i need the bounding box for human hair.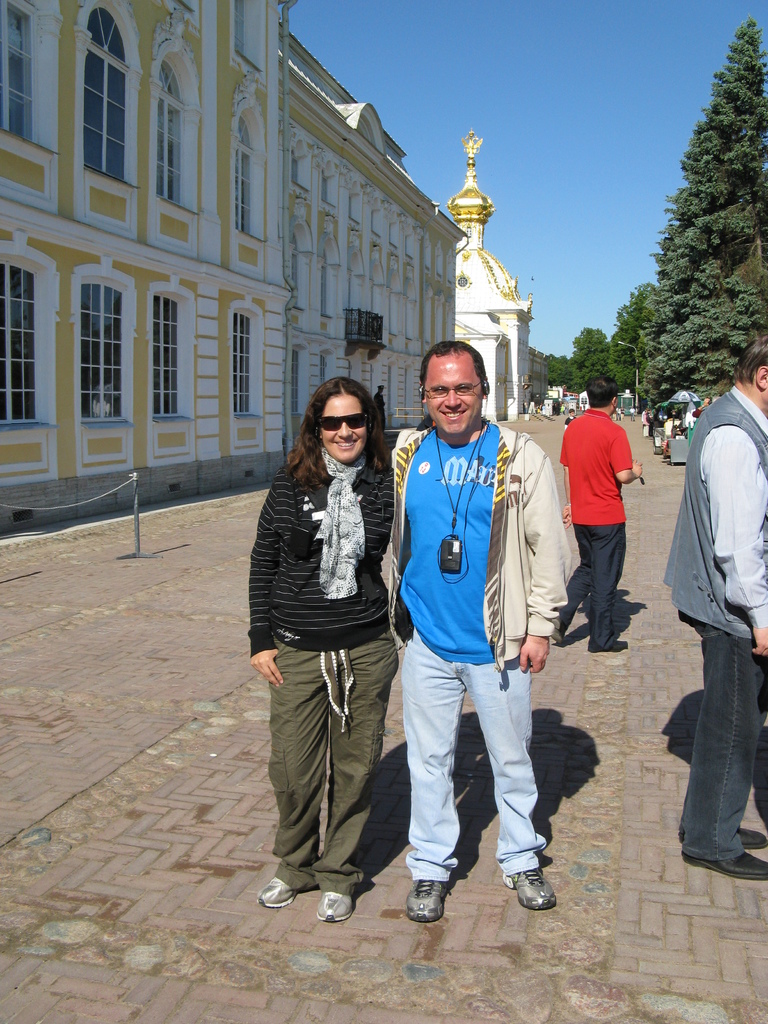
Here it is: bbox=[728, 331, 767, 385].
